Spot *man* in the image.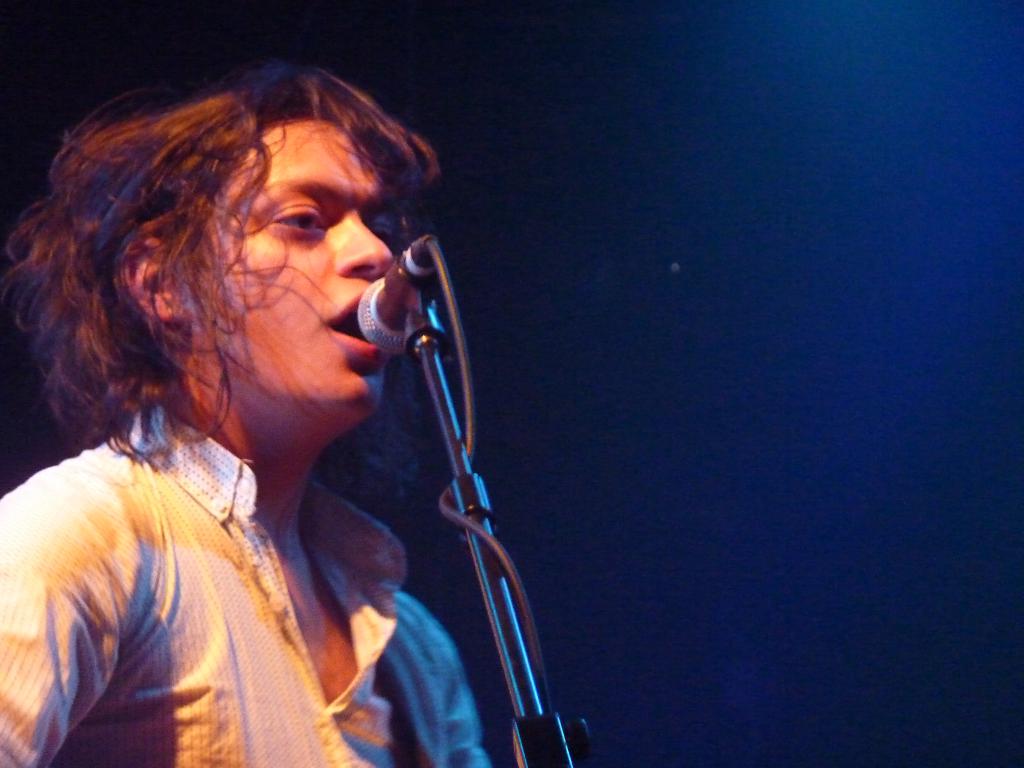
*man* found at <bbox>4, 25, 641, 751</bbox>.
